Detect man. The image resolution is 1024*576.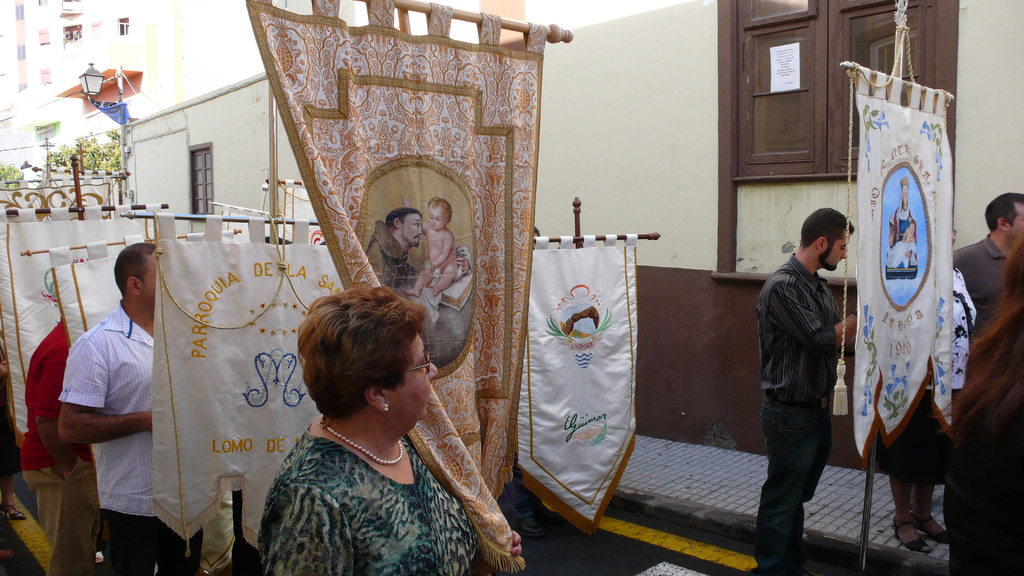
{"x1": 955, "y1": 193, "x2": 1023, "y2": 335}.
